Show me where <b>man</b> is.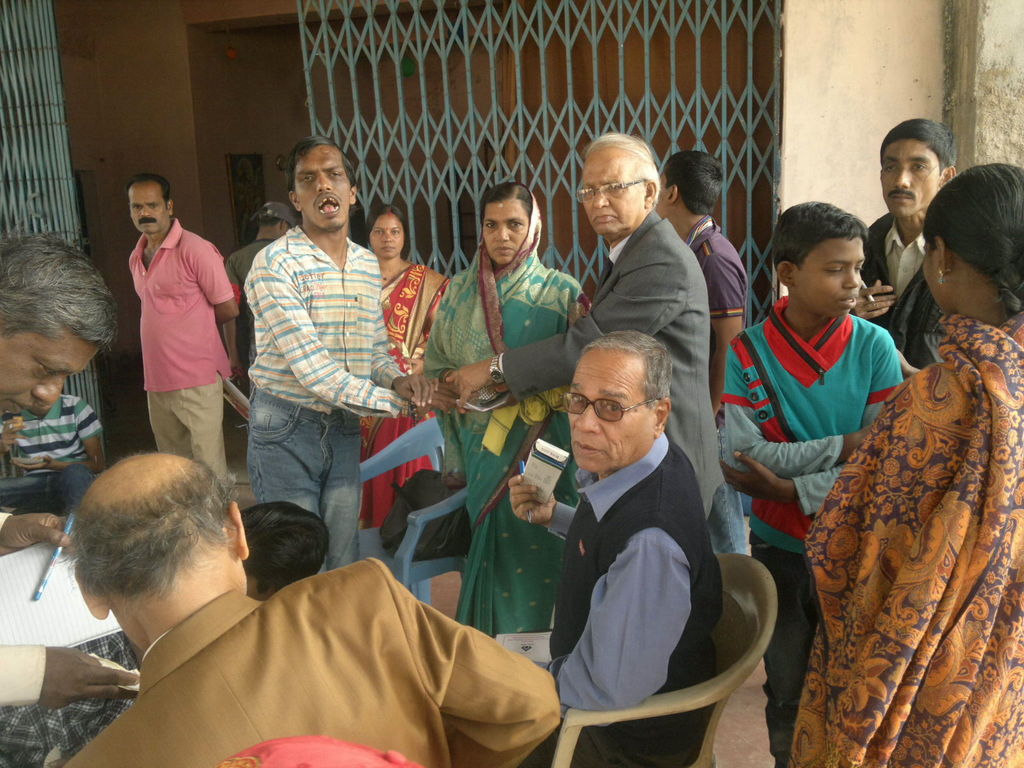
<b>man</b> is at (x1=445, y1=131, x2=726, y2=522).
